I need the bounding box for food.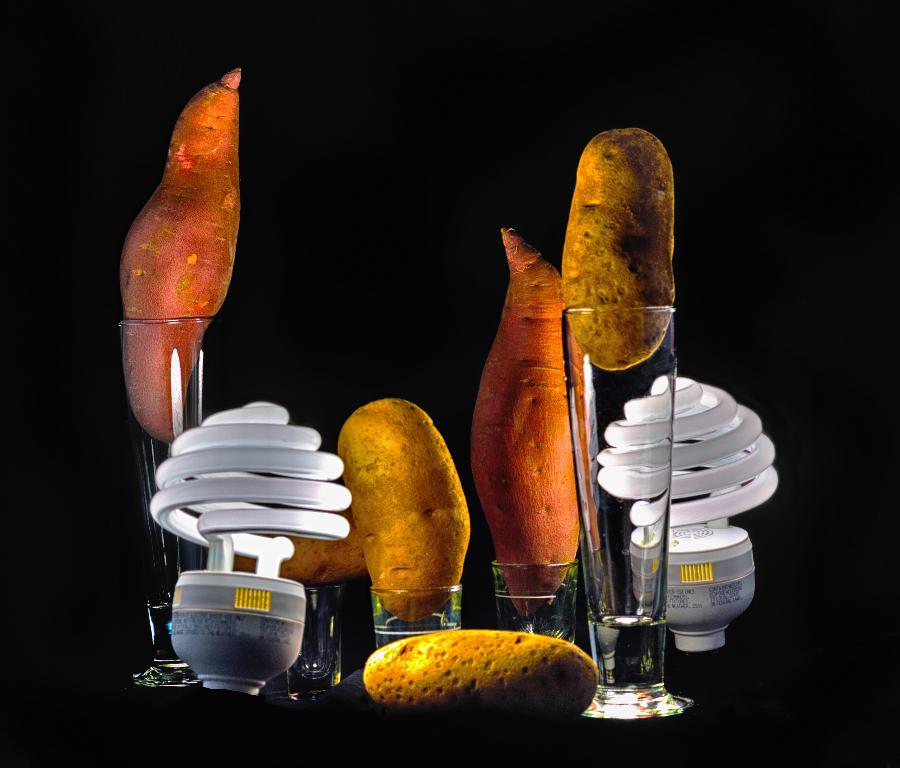
Here it is: crop(336, 394, 472, 630).
